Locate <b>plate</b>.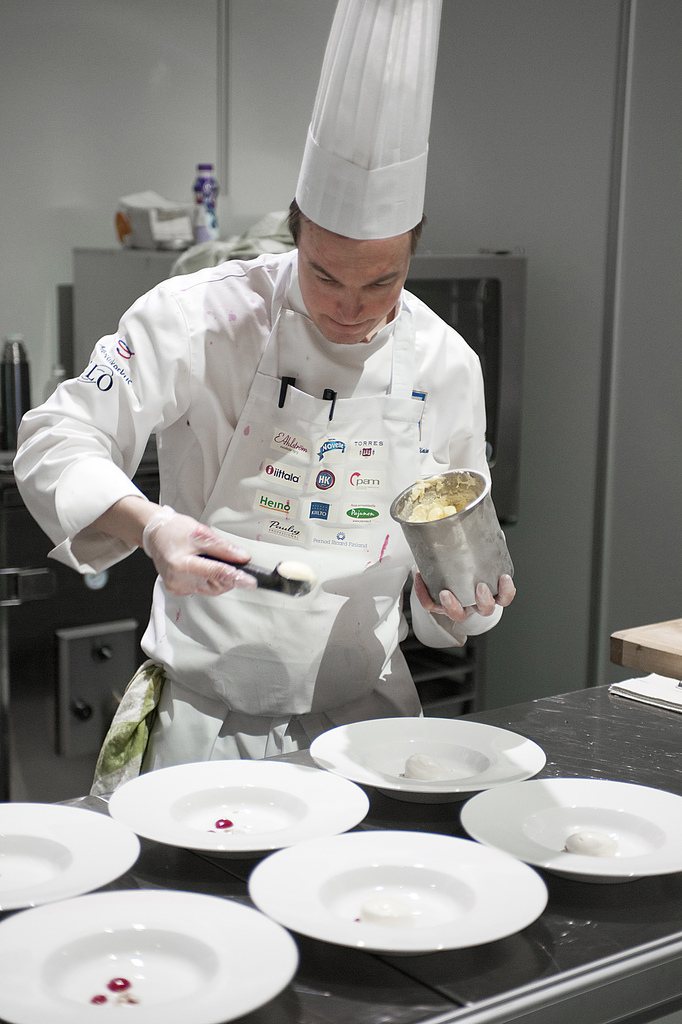
Bounding box: 0:801:138:915.
